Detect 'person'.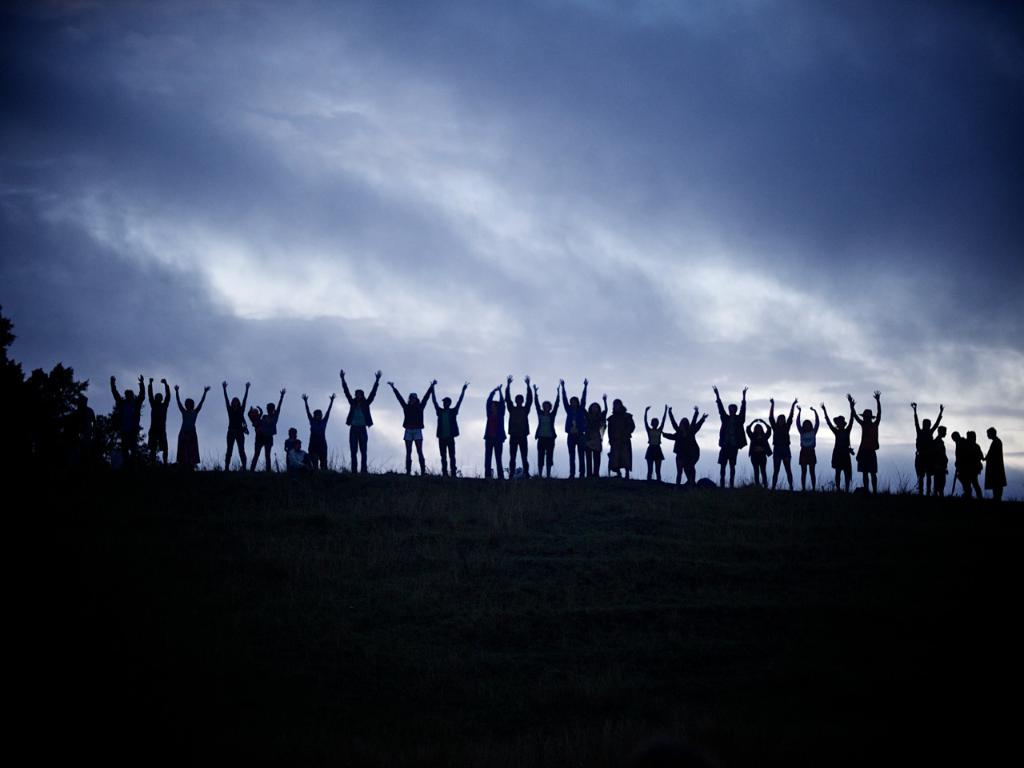
Detected at bbox=[966, 426, 988, 498].
